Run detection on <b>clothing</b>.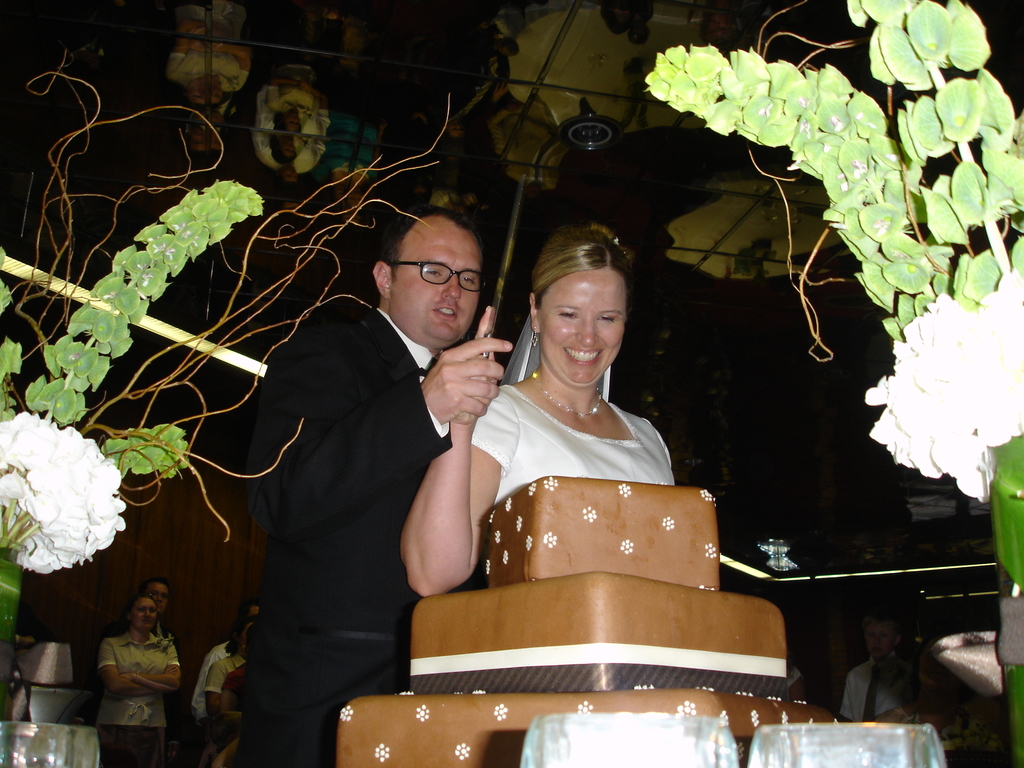
Result: bbox=[95, 637, 175, 767].
